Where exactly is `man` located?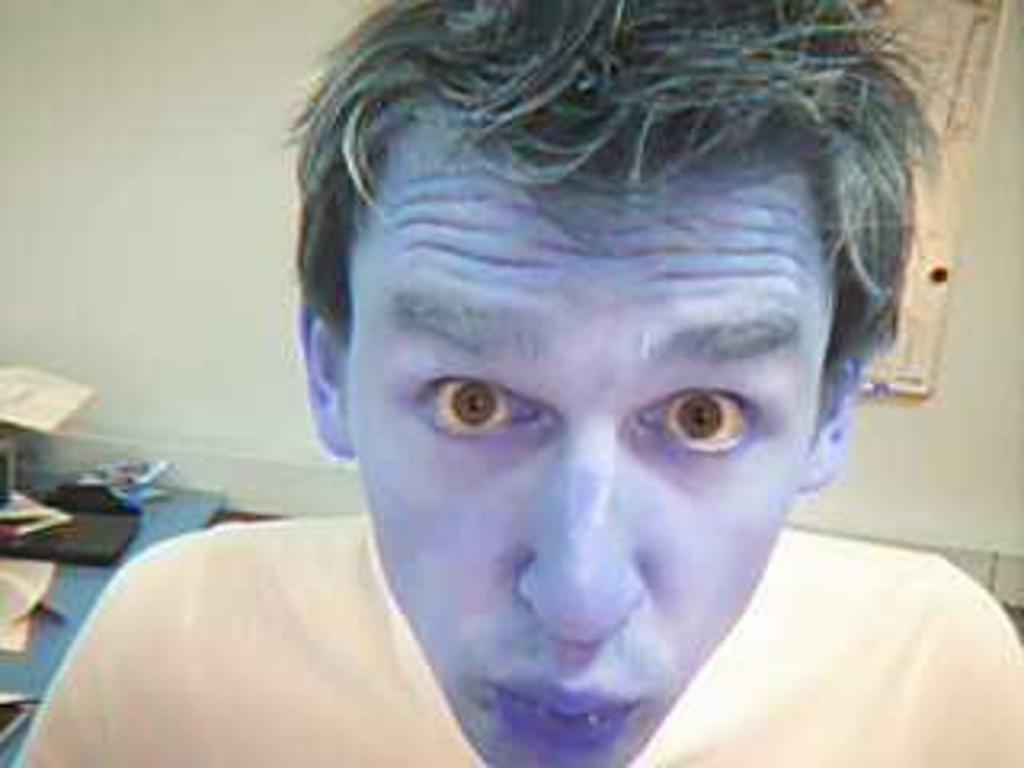
Its bounding box is 134 0 986 767.
